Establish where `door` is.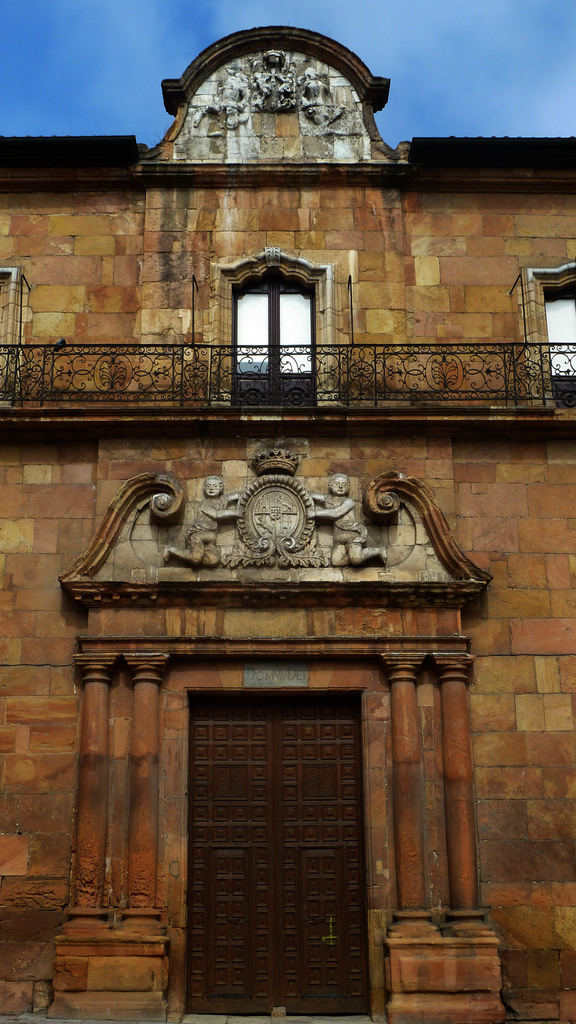
Established at {"left": 177, "top": 645, "right": 396, "bottom": 996}.
